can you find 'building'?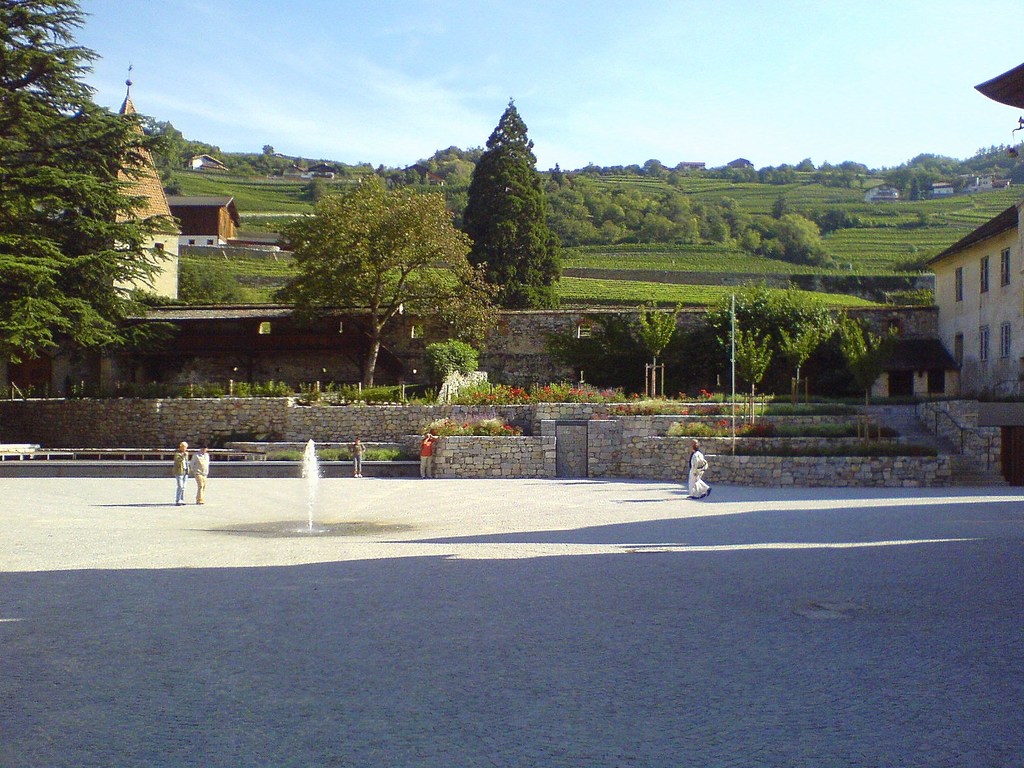
Yes, bounding box: crop(52, 65, 1023, 405).
